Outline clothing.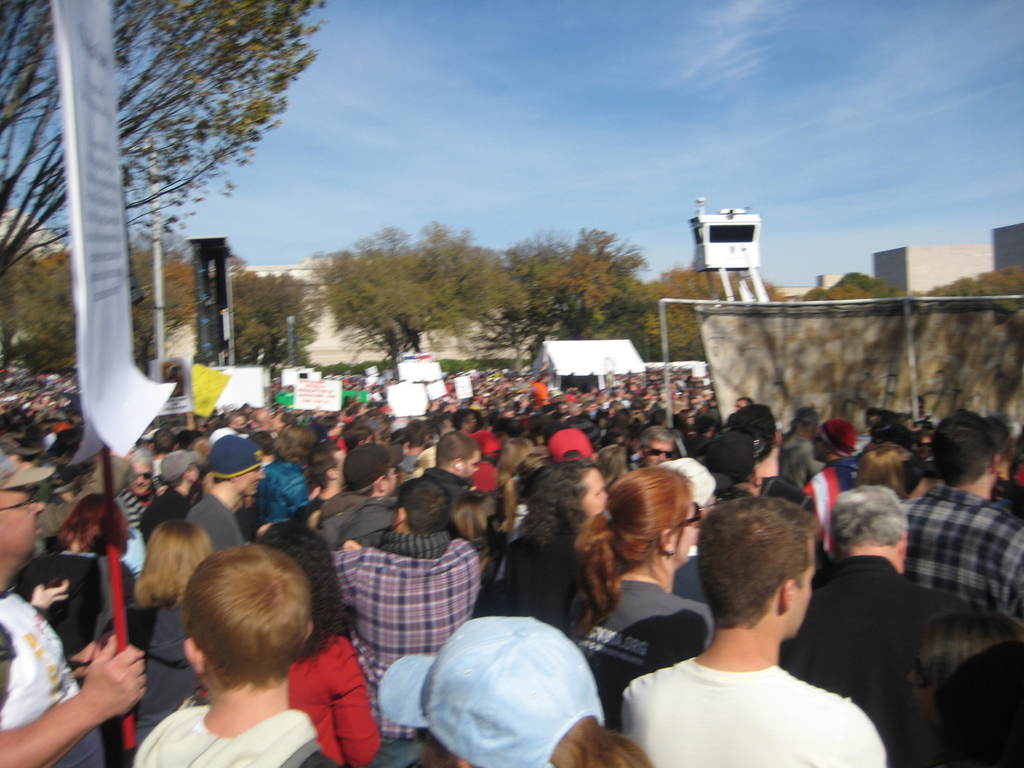
Outline: 899/479/1023/649.
